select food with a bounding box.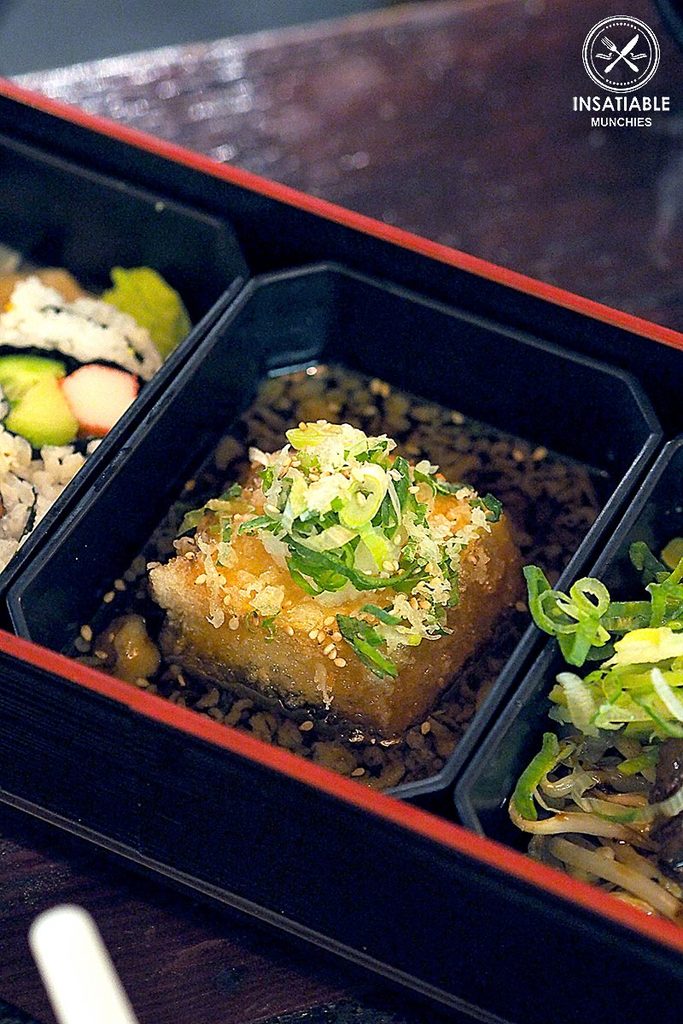
box=[97, 394, 526, 762].
